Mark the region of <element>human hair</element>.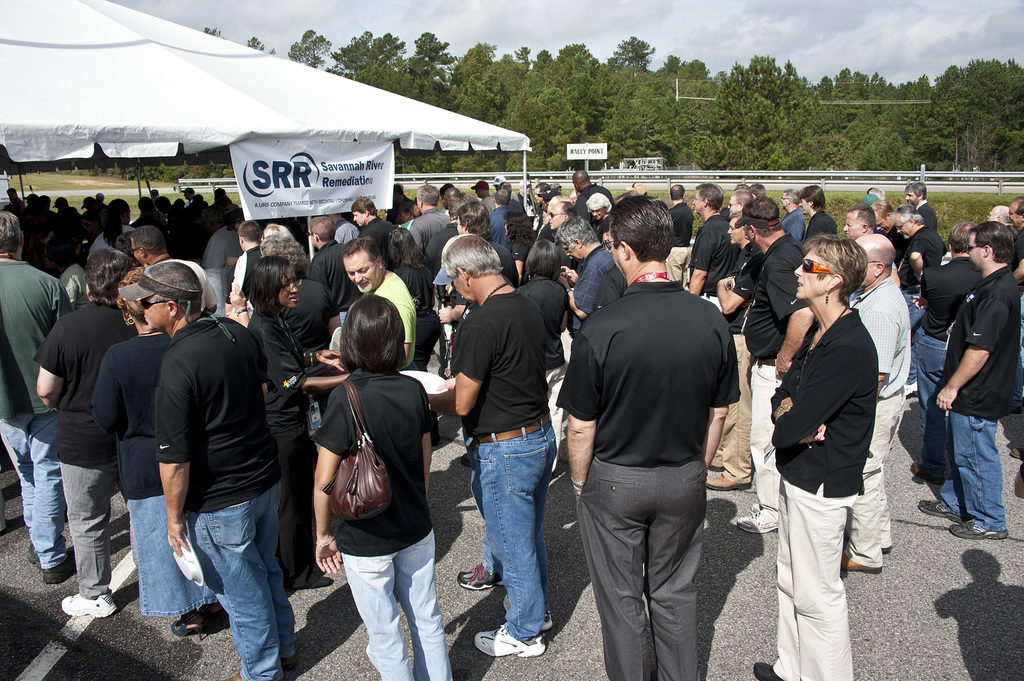
Region: pyautogui.locateOnScreen(735, 189, 753, 206).
